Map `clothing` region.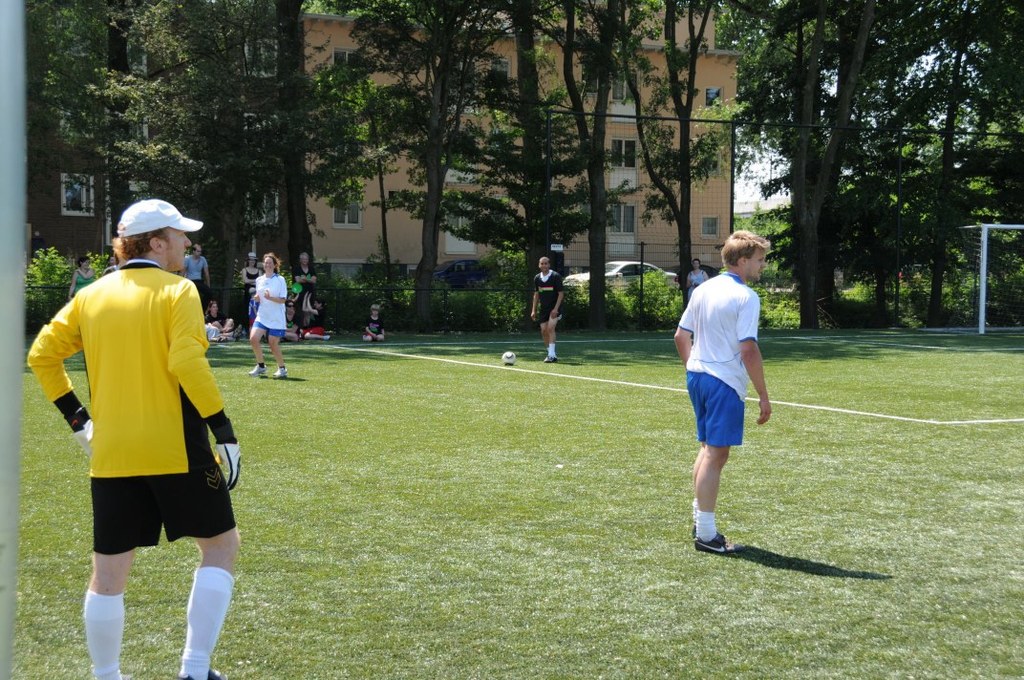
Mapped to (left=207, top=325, right=220, bottom=336).
